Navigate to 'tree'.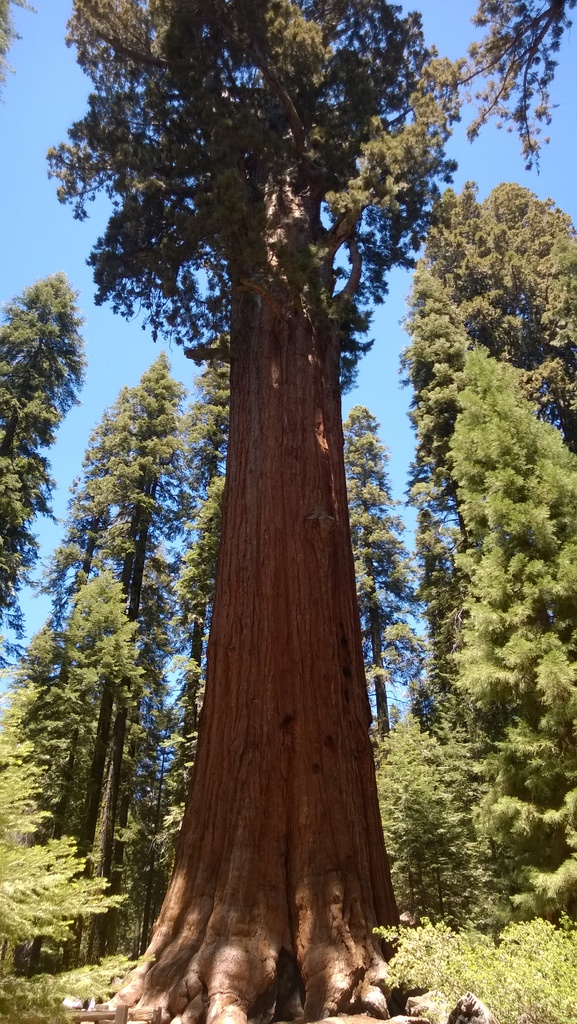
Navigation target: 0,675,124,984.
